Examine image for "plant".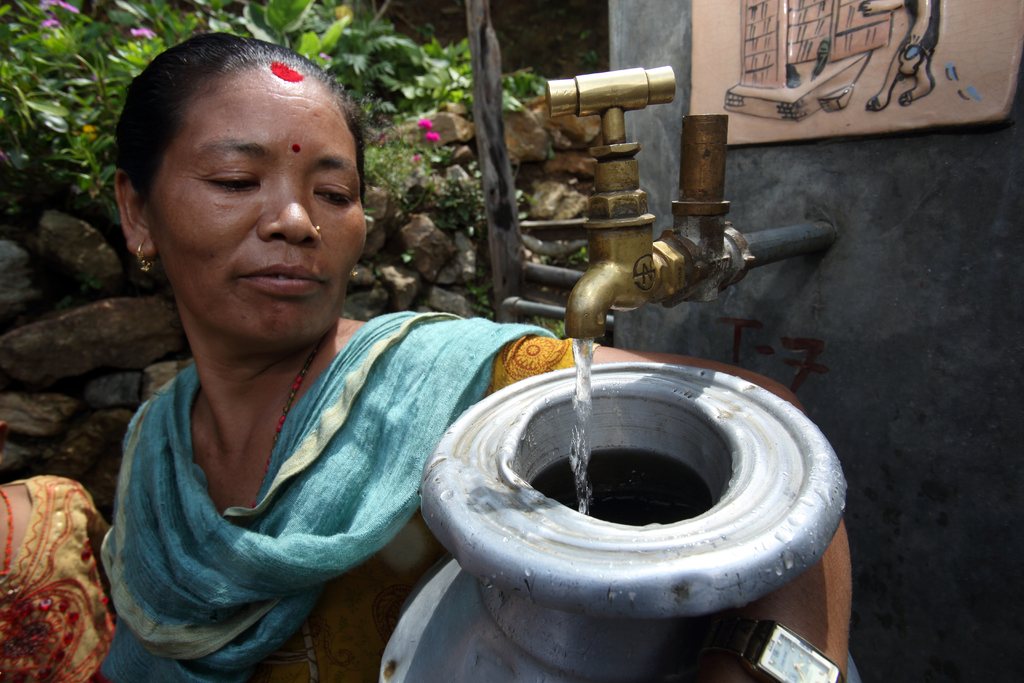
Examination result: (left=450, top=288, right=502, bottom=320).
